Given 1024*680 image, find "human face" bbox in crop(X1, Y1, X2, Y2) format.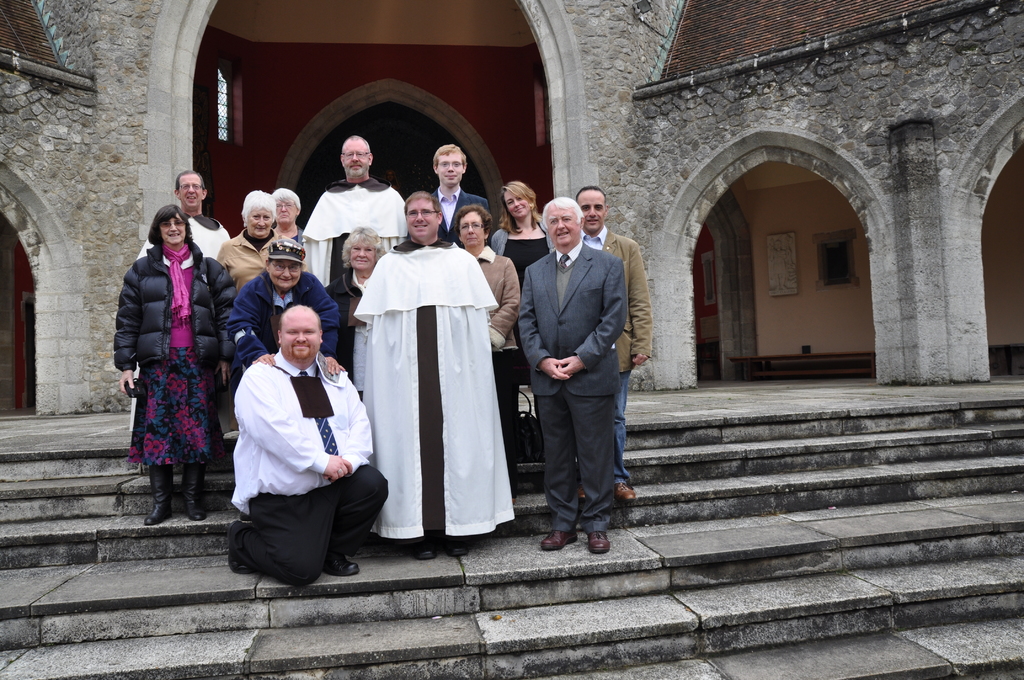
crop(268, 250, 298, 294).
